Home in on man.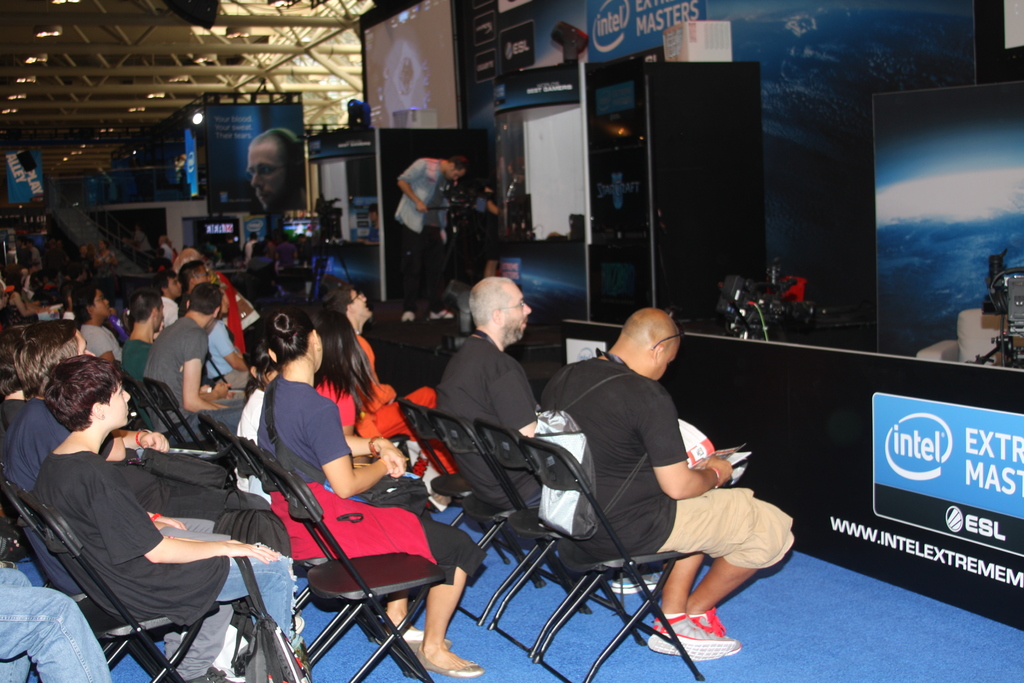
Homed in at [left=0, top=318, right=171, bottom=602].
